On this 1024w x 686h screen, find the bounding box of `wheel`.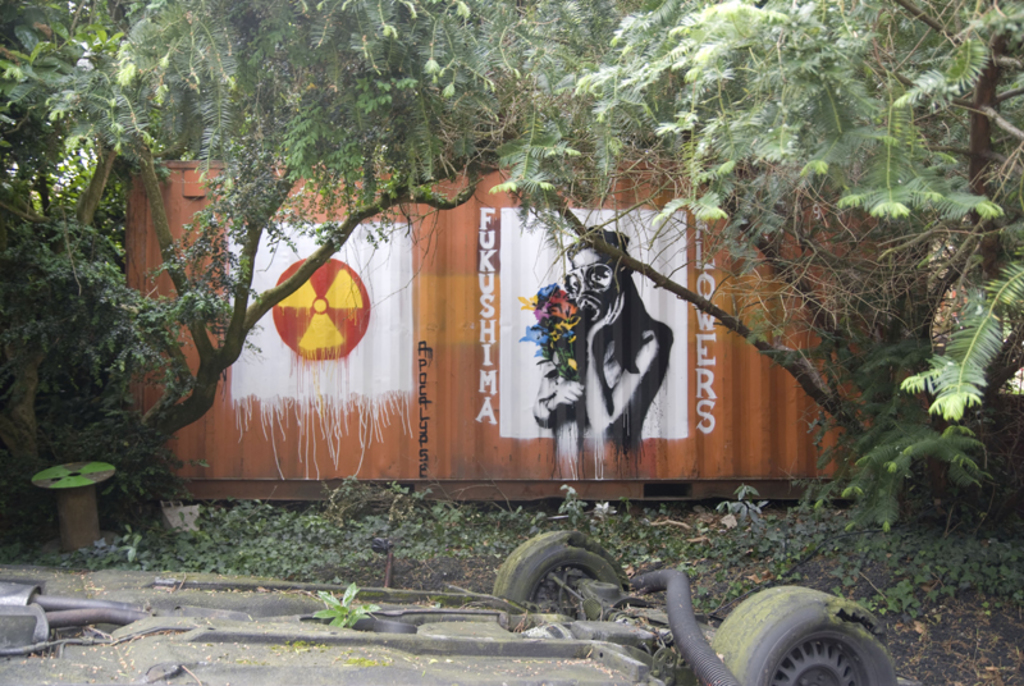
Bounding box: crop(511, 549, 614, 628).
